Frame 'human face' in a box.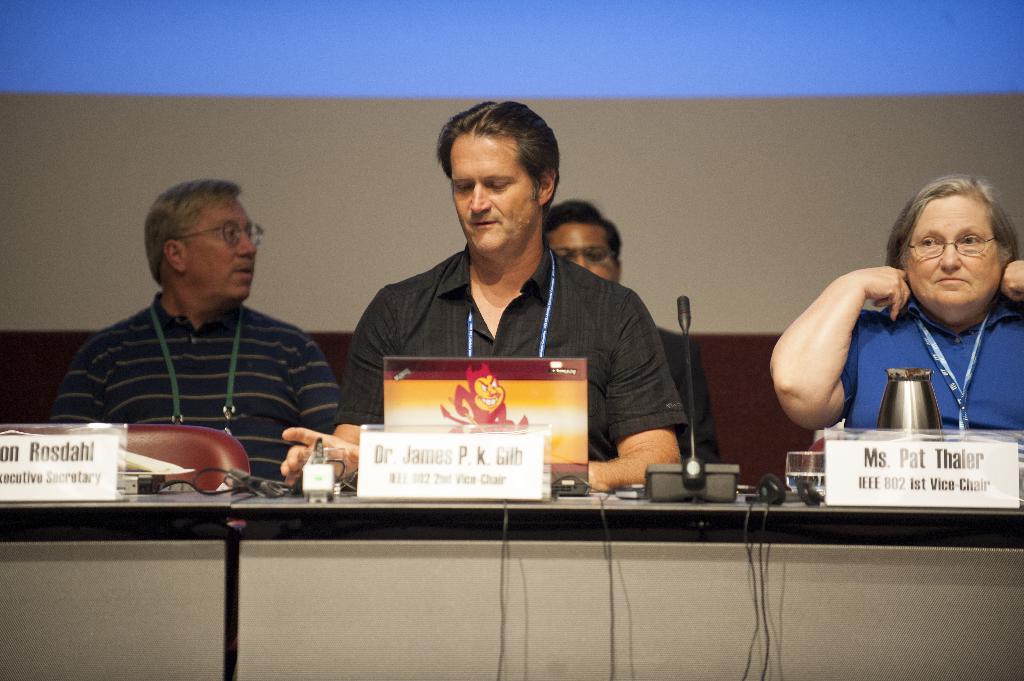
rect(554, 220, 621, 276).
